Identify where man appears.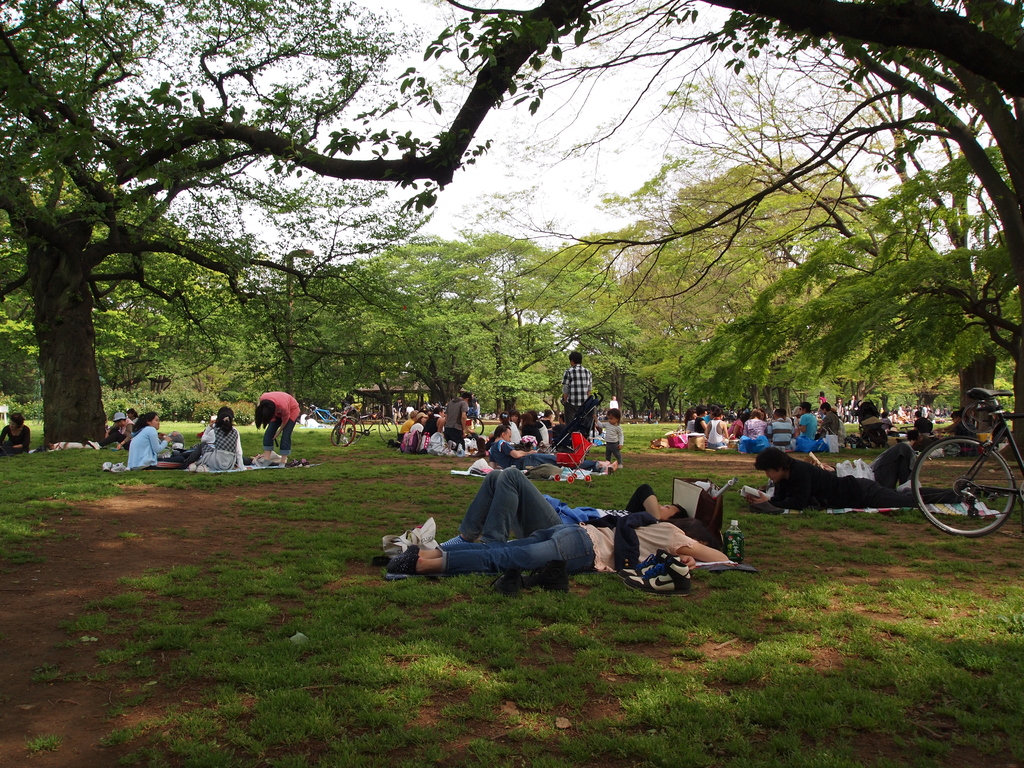
Appears at select_region(564, 351, 594, 425).
